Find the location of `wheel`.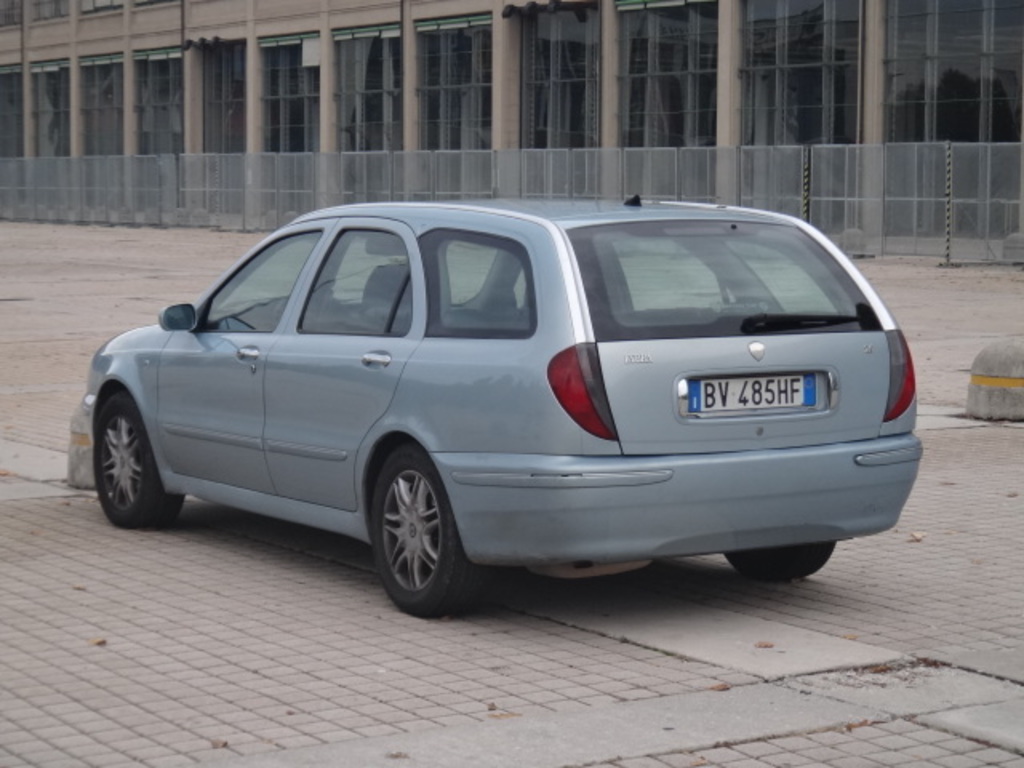
Location: bbox(725, 534, 835, 579).
